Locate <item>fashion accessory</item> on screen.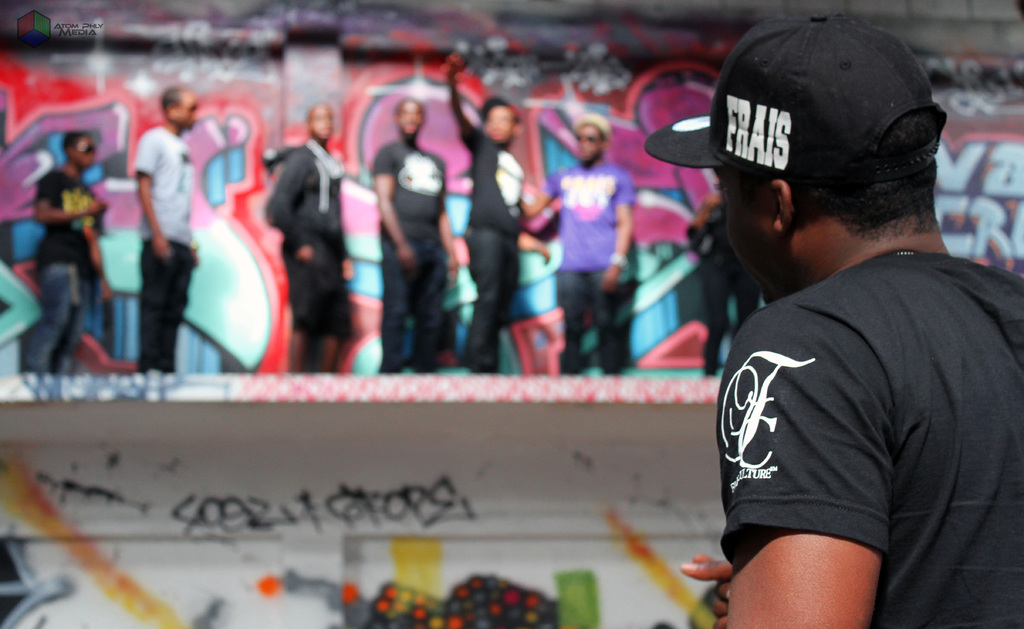
On screen at 642,15,949,200.
